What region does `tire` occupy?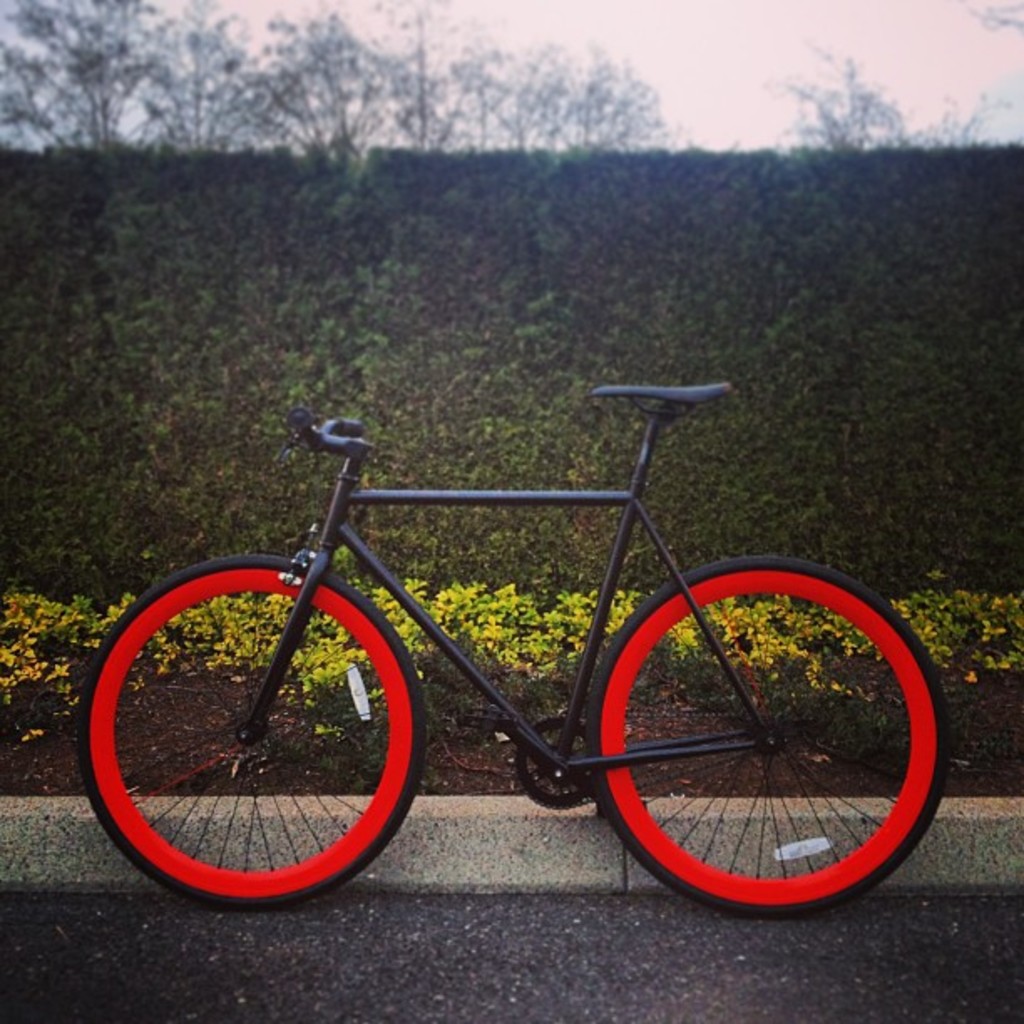
rect(75, 557, 443, 909).
